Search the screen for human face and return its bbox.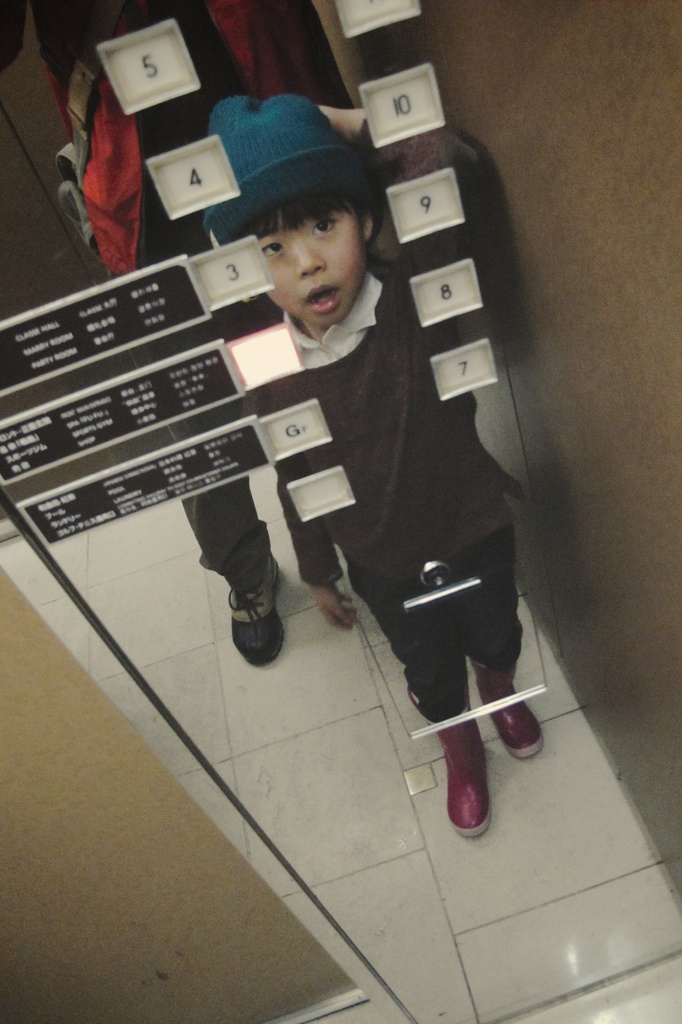
Found: <box>242,171,375,325</box>.
